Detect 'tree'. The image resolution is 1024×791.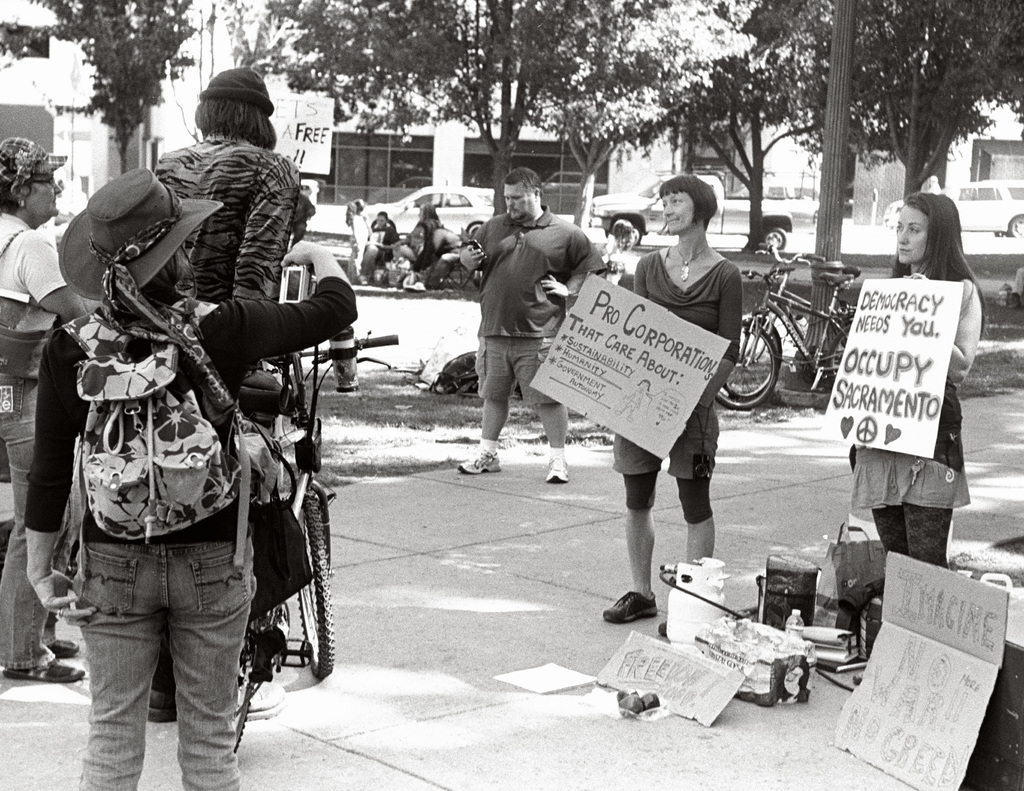
select_region(0, 0, 201, 176).
